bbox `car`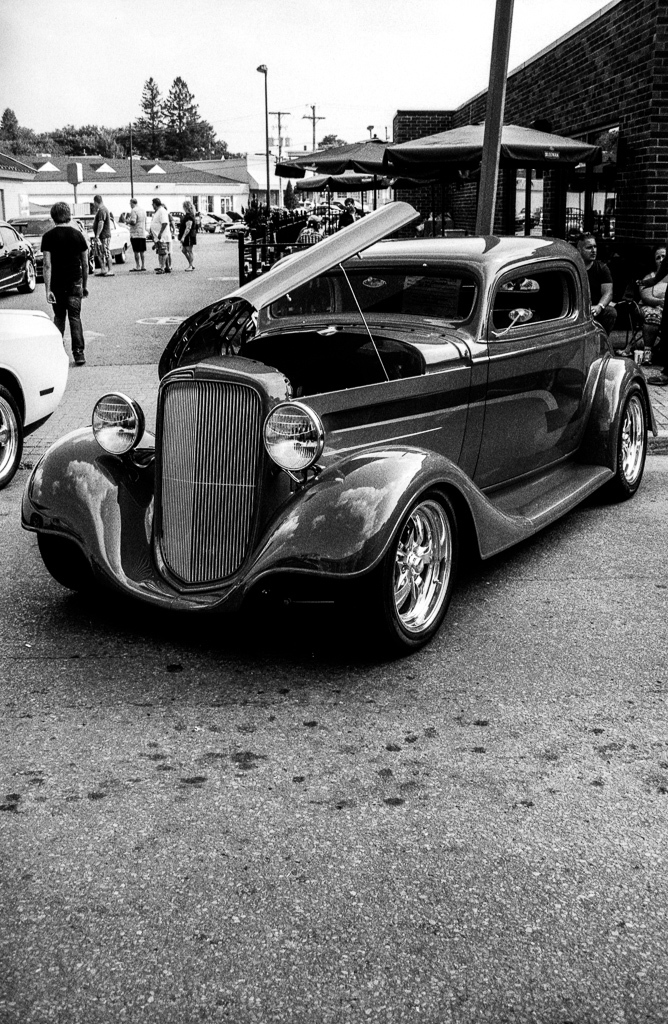
box(0, 219, 37, 291)
